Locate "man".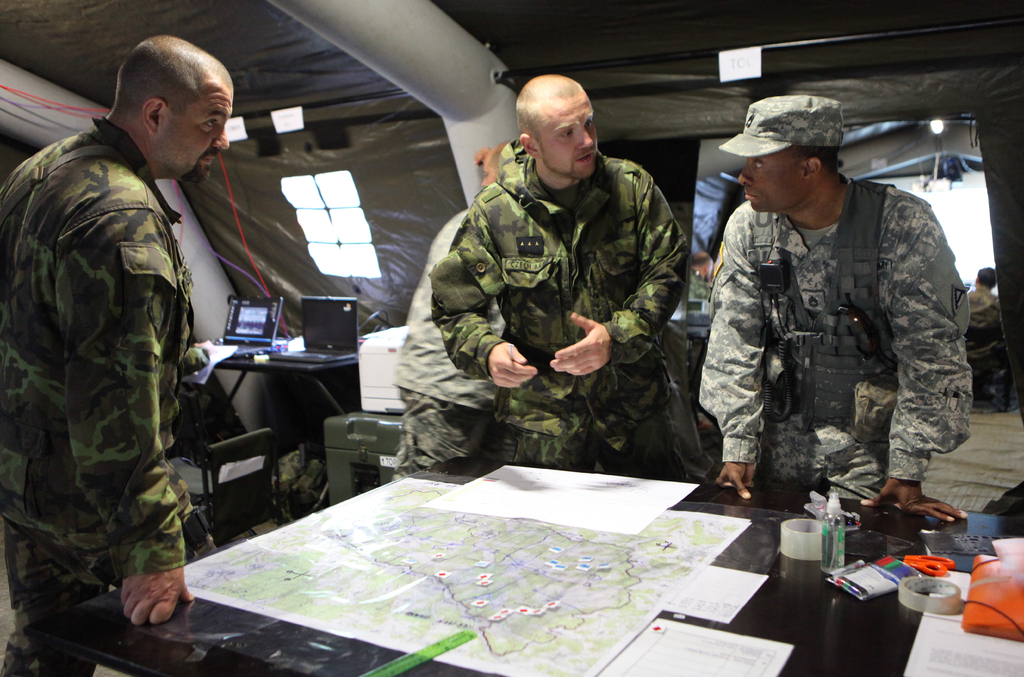
Bounding box: (428,72,692,490).
